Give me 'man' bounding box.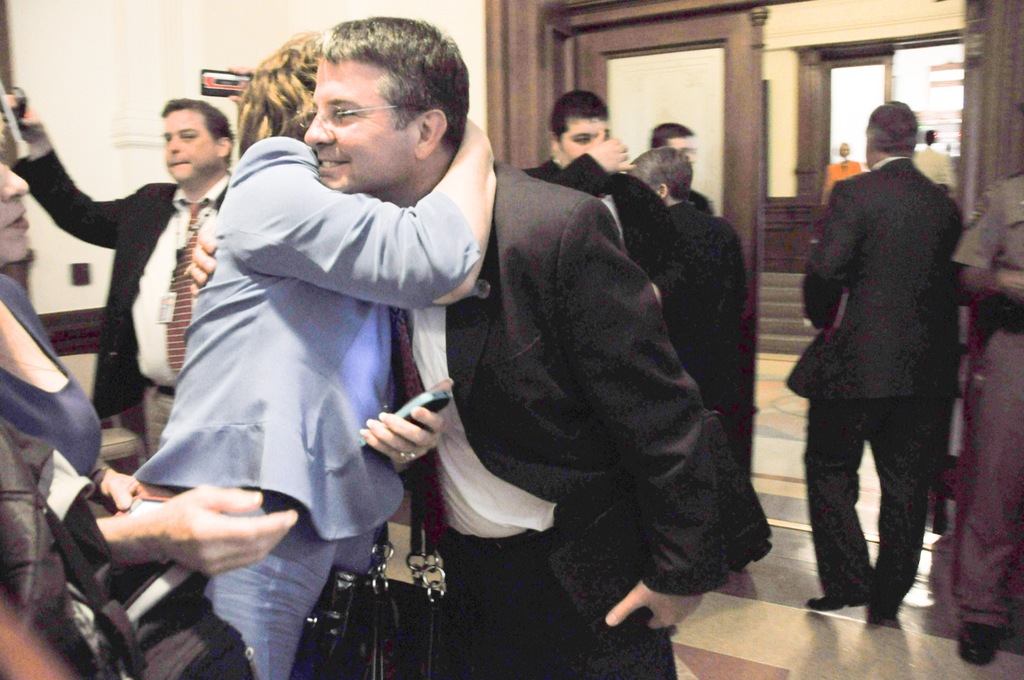
detection(627, 142, 779, 578).
